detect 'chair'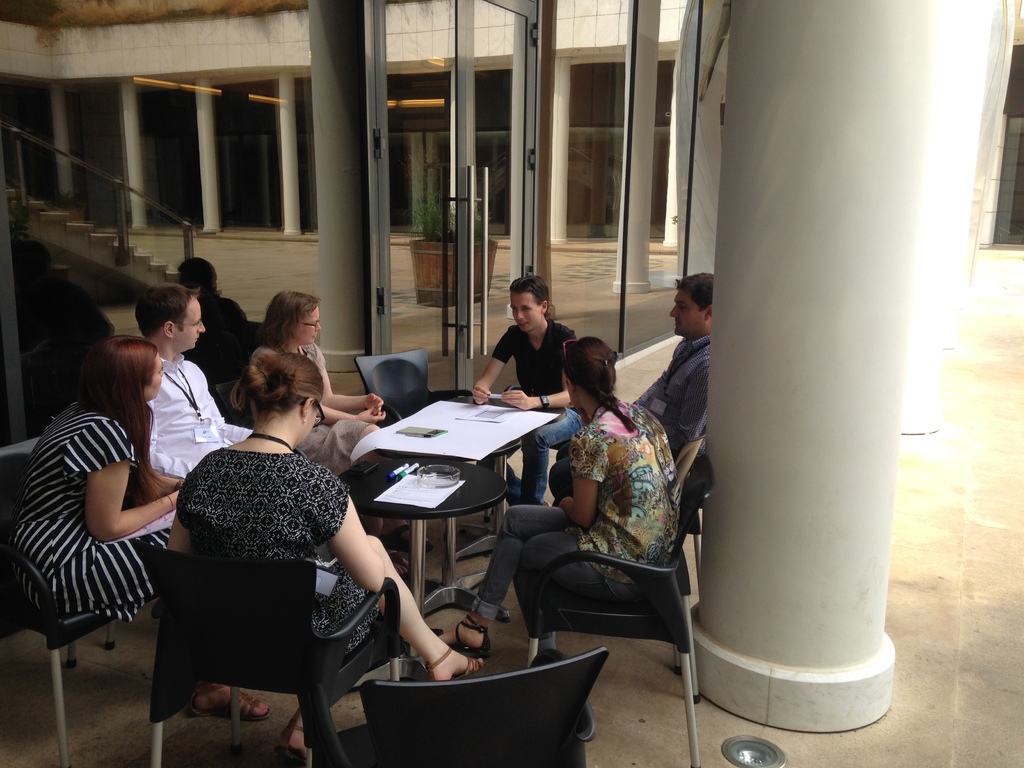
pyautogui.locateOnScreen(0, 527, 143, 767)
